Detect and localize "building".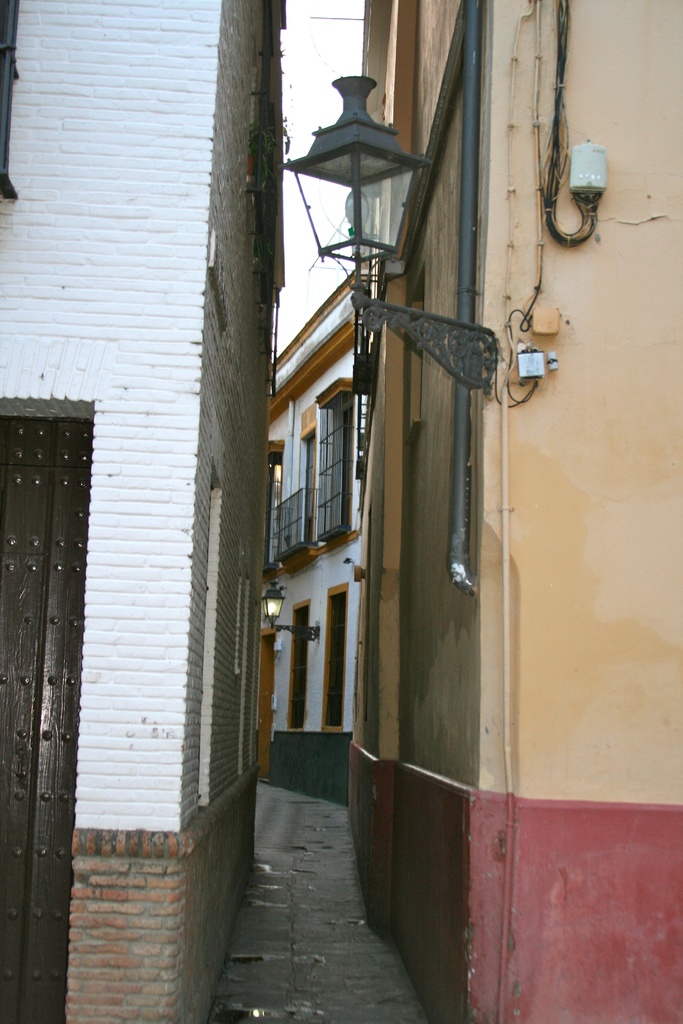
Localized at 265/274/372/808.
